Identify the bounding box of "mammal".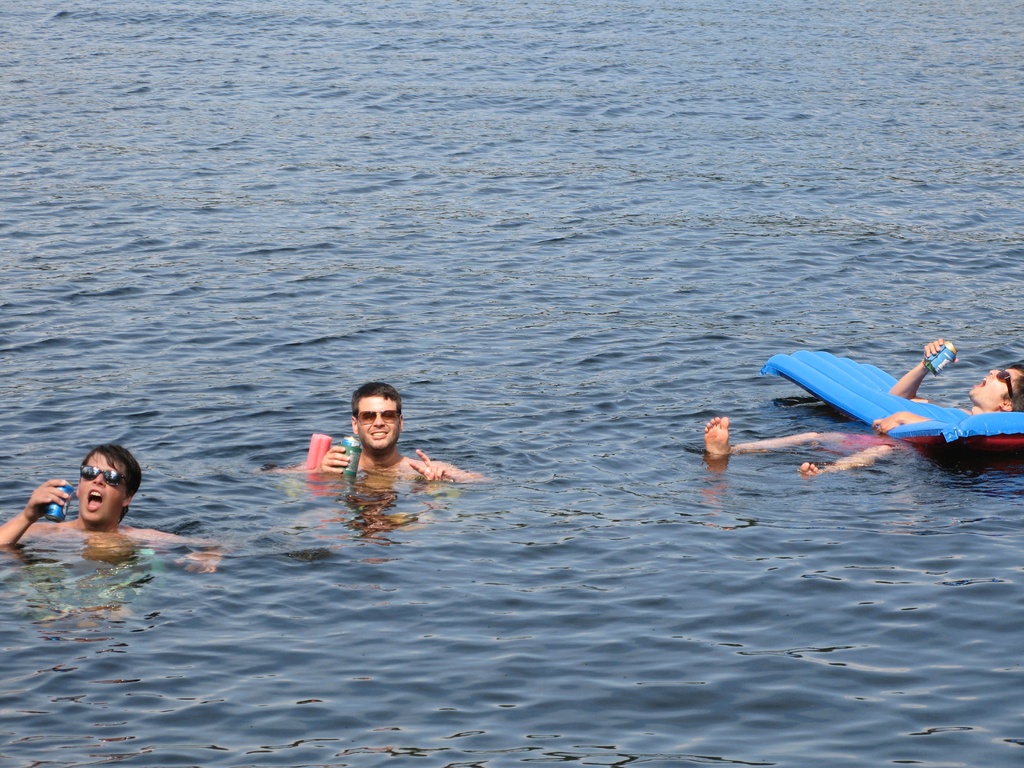
select_region(300, 382, 442, 505).
